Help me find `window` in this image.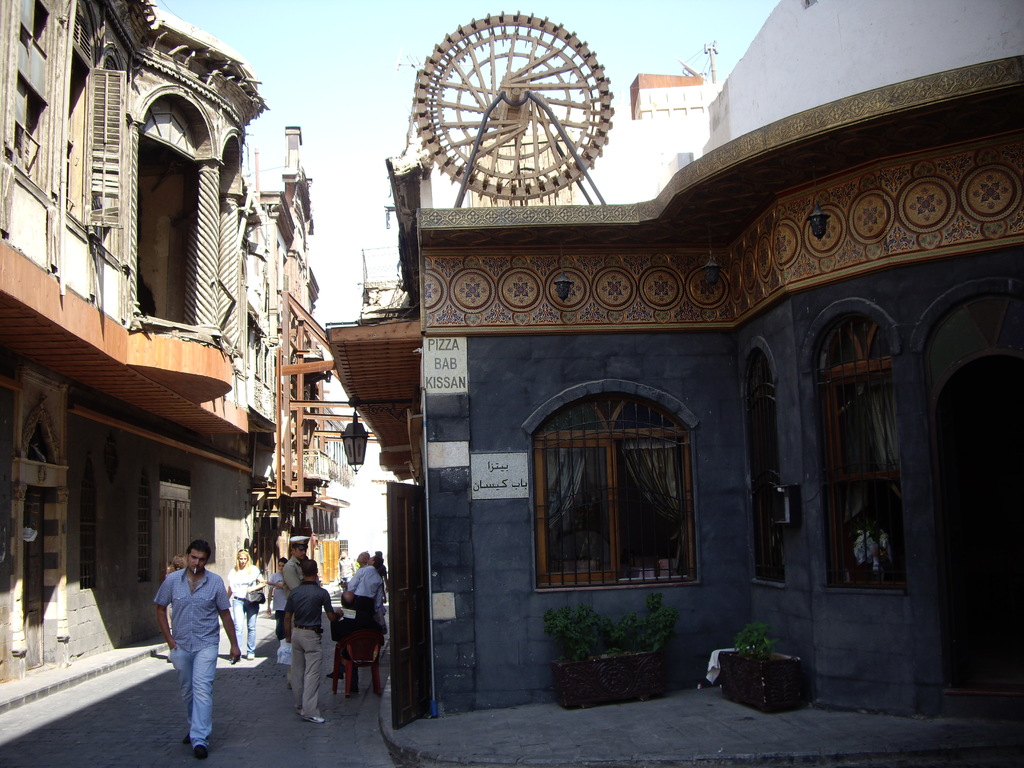
Found it: {"x1": 216, "y1": 154, "x2": 233, "y2": 351}.
